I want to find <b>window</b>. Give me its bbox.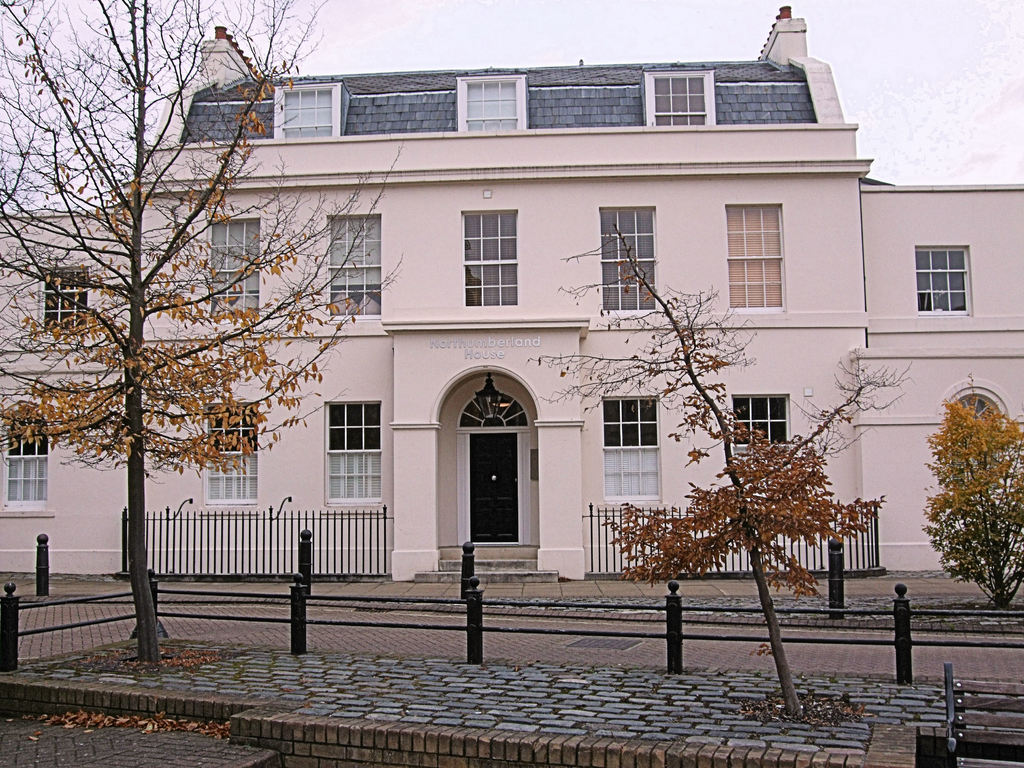
(453,74,534,141).
